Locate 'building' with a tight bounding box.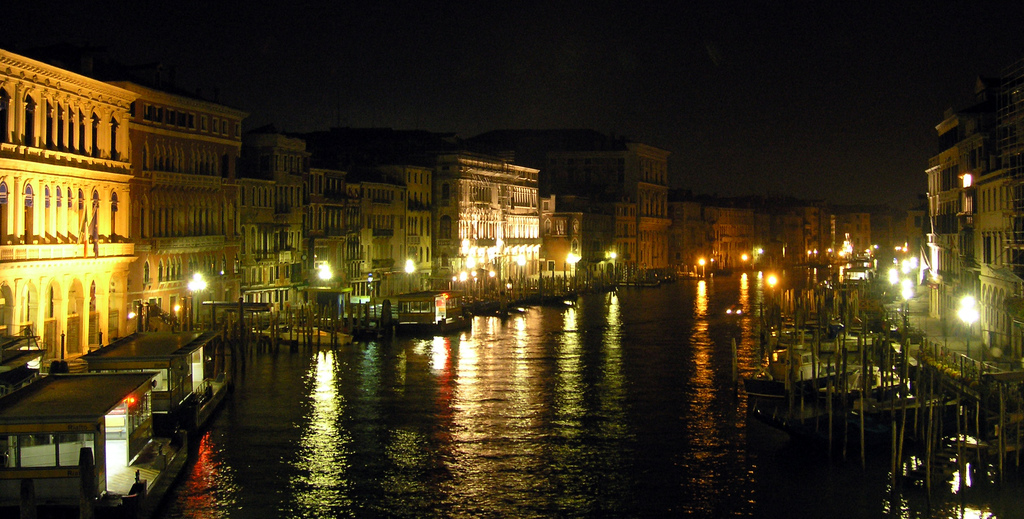
[x1=918, y1=76, x2=1023, y2=365].
